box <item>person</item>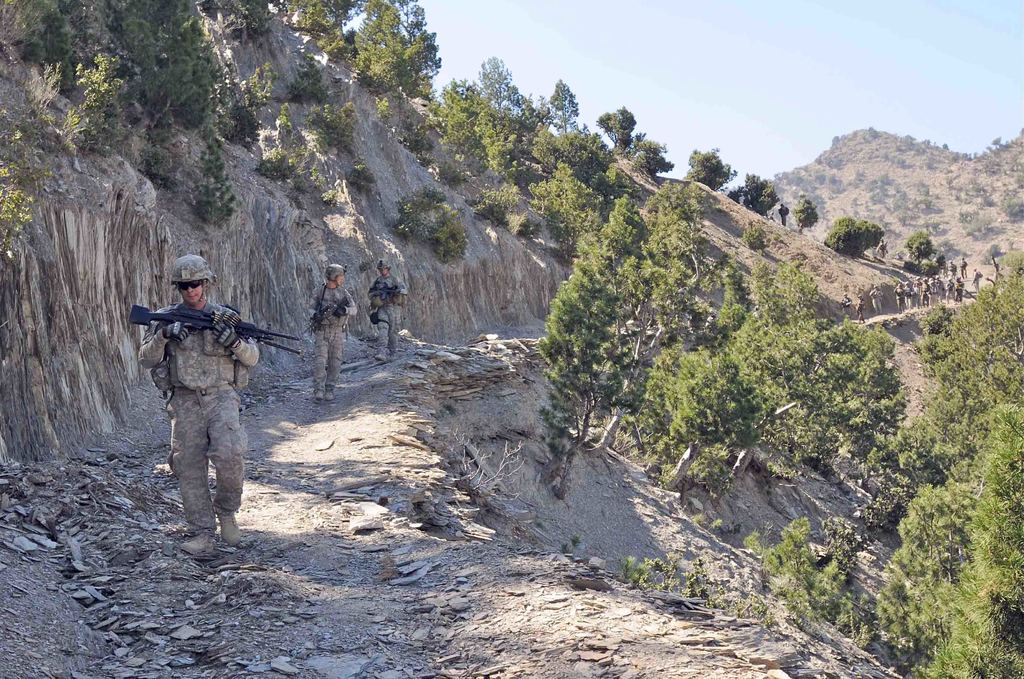
BBox(369, 258, 408, 361)
